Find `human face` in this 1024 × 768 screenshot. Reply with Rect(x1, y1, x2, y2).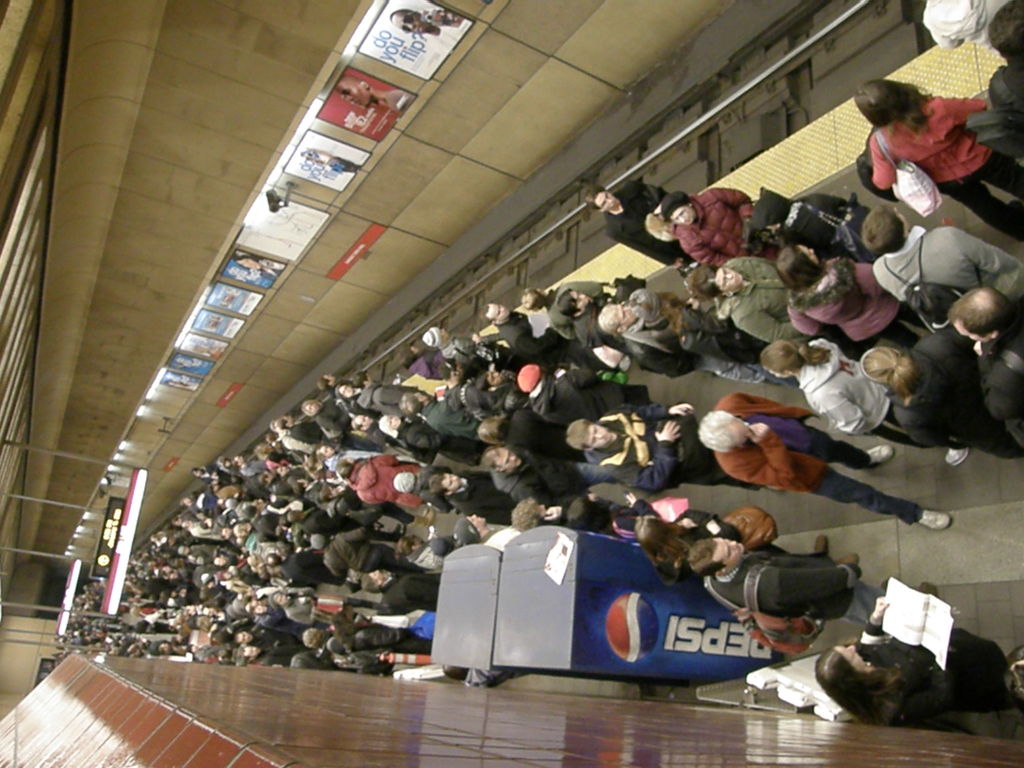
Rect(486, 307, 509, 325).
